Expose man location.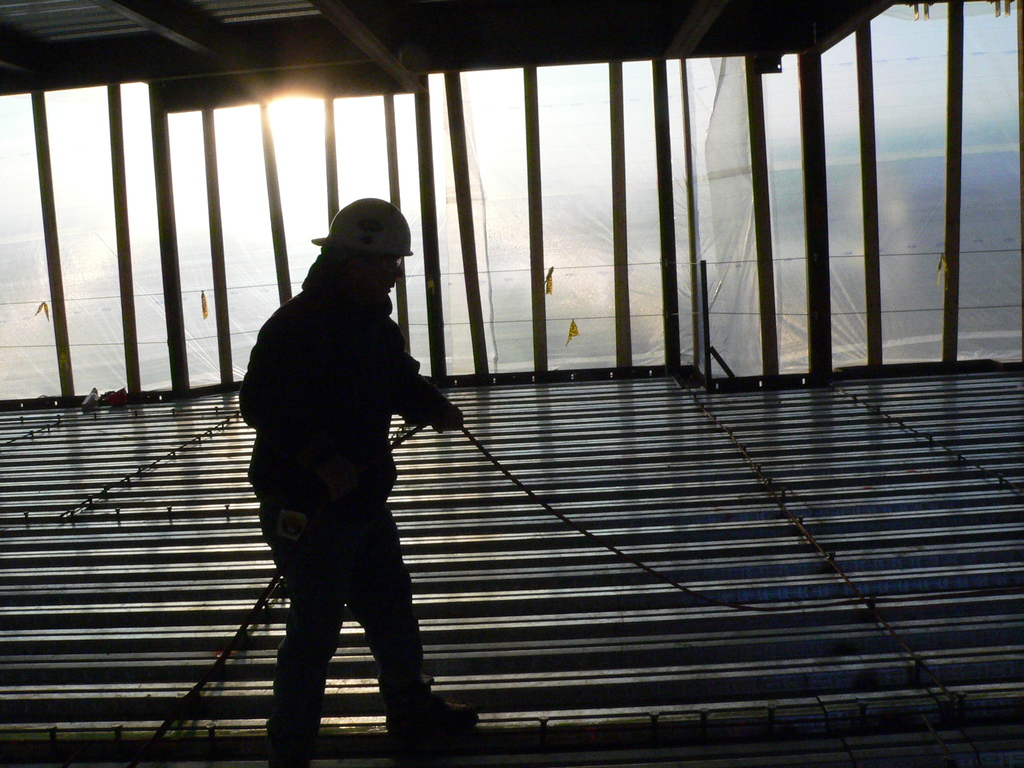
Exposed at locate(255, 195, 483, 737).
